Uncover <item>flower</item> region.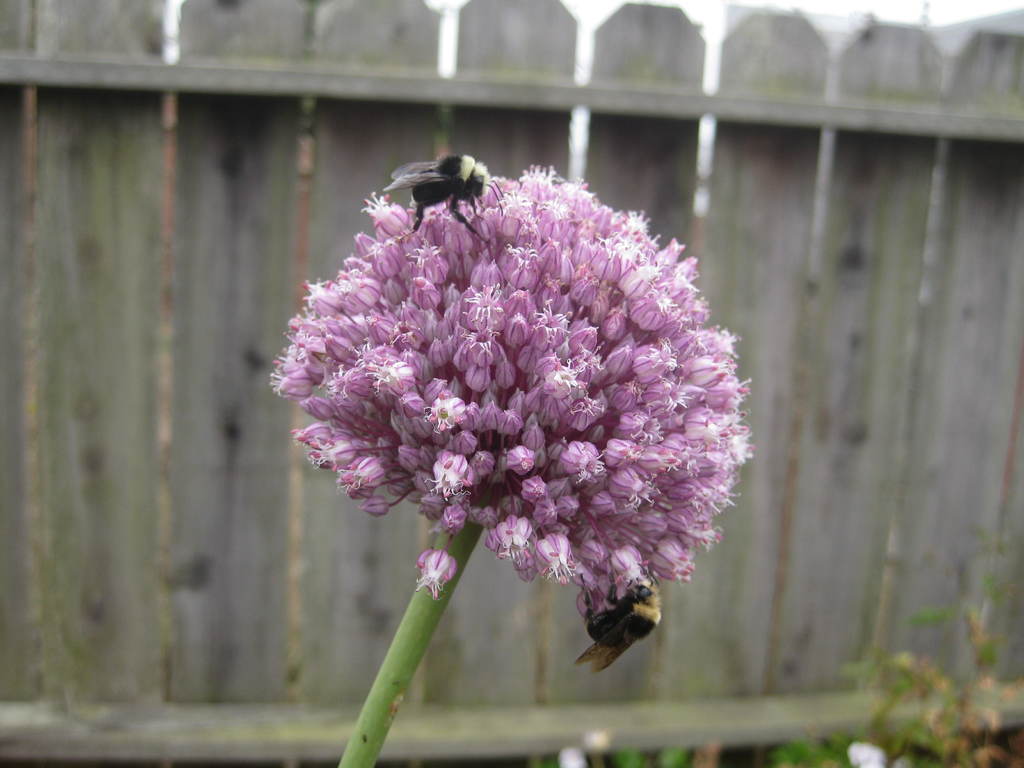
Uncovered: x1=849, y1=742, x2=886, y2=767.
